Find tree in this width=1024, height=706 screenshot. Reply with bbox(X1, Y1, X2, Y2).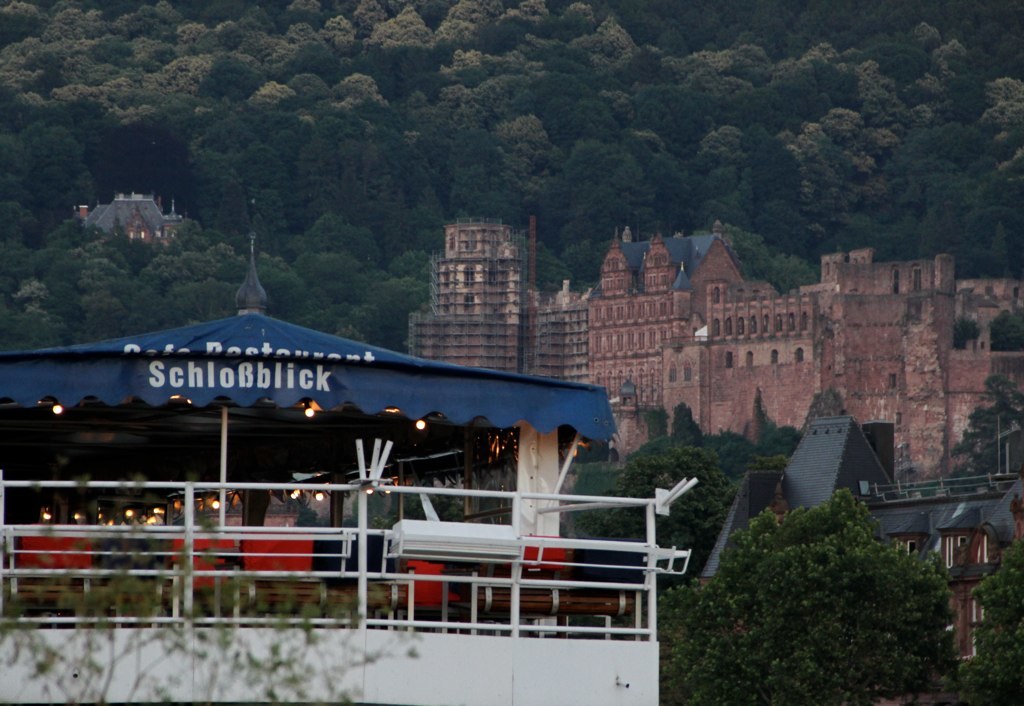
bbox(853, 0, 917, 49).
